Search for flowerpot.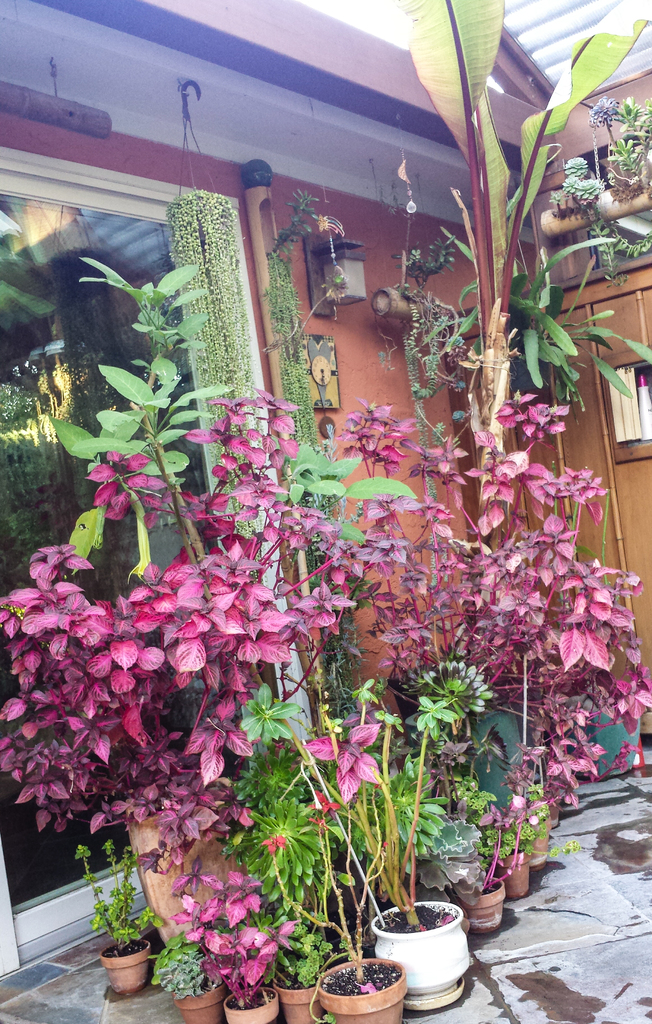
Found at box=[105, 933, 152, 994].
